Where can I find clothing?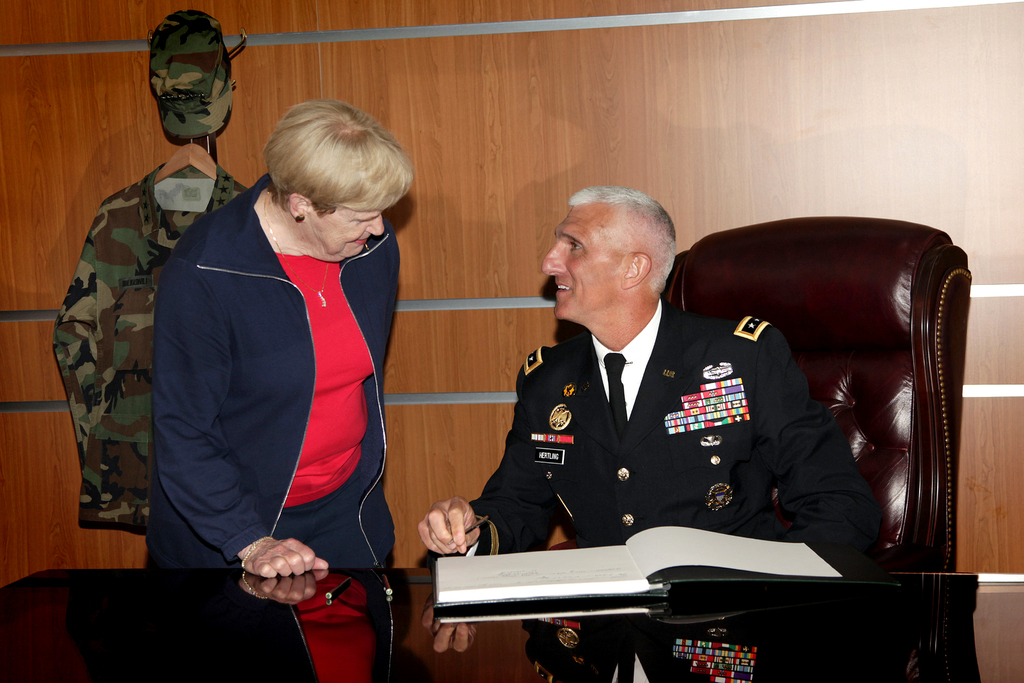
You can find it at BBox(148, 6, 248, 143).
